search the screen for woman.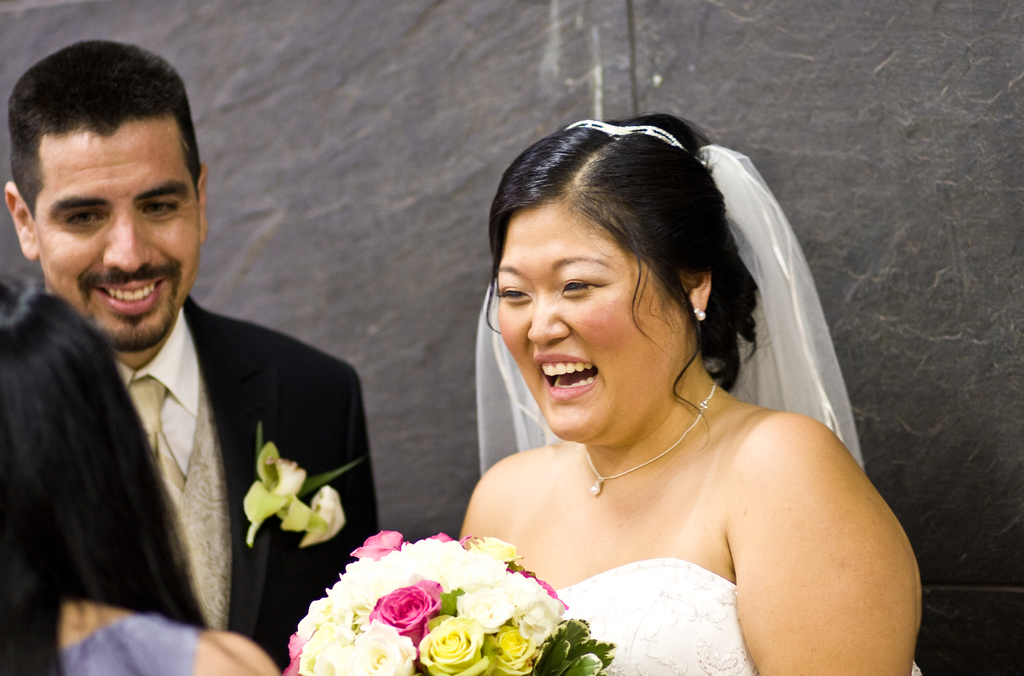
Found at x1=0, y1=263, x2=278, y2=675.
